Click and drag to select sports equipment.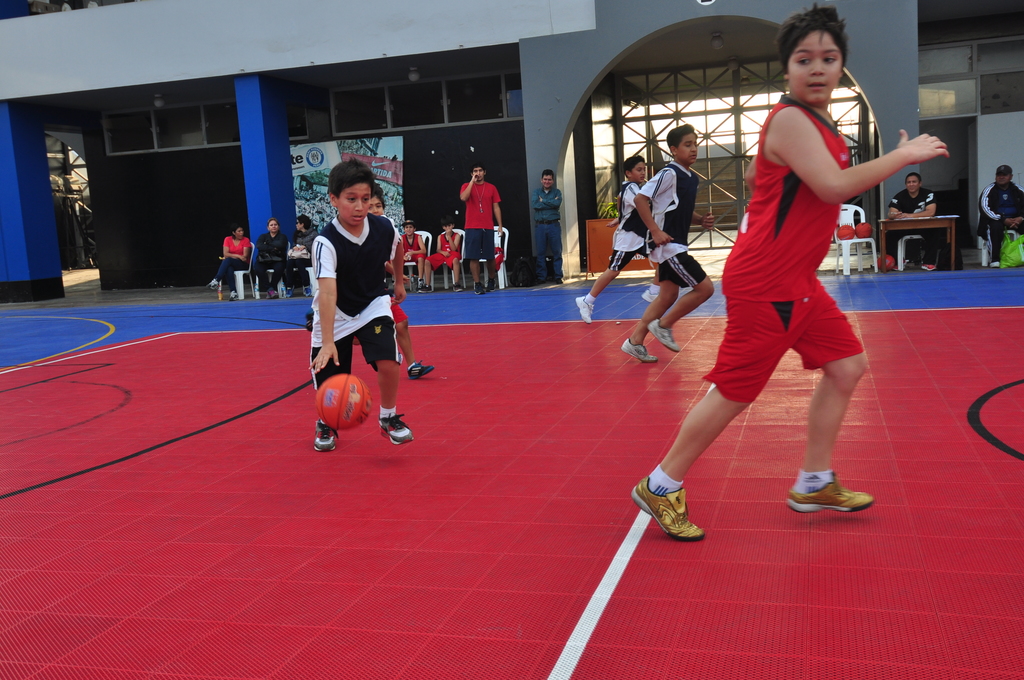
Selection: (380, 411, 412, 441).
